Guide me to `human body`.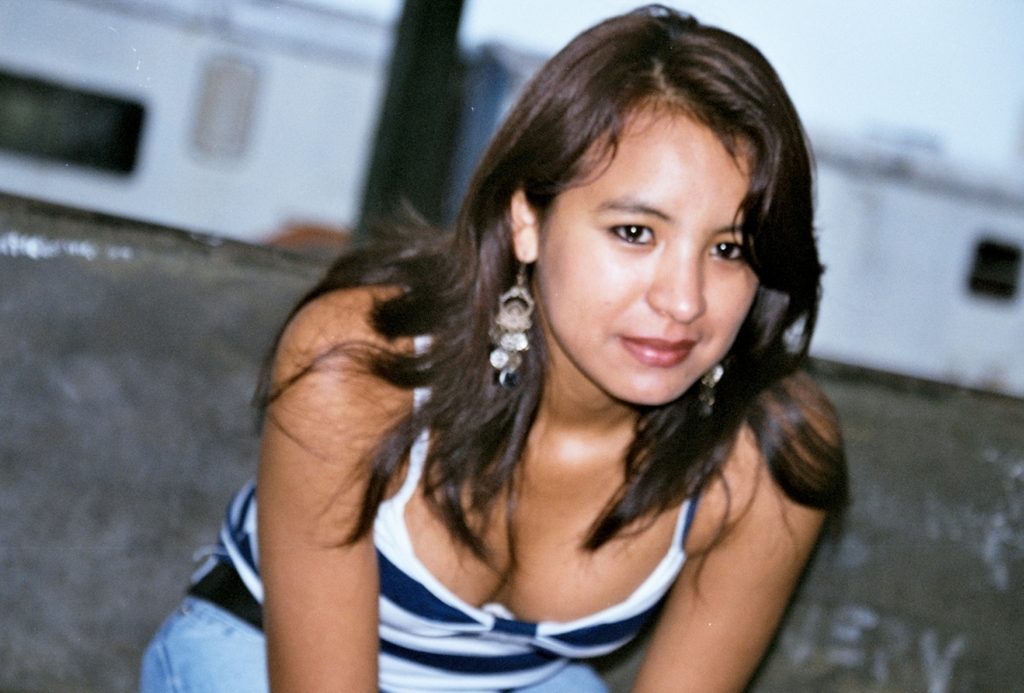
Guidance: bbox=[161, 35, 871, 679].
